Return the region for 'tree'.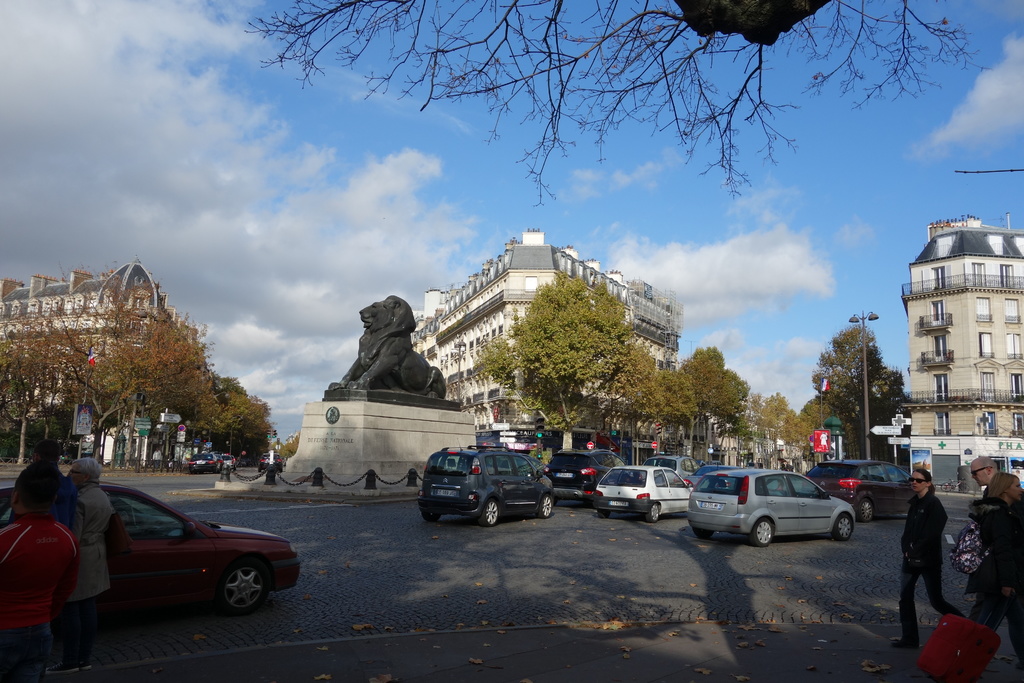
[x1=683, y1=347, x2=753, y2=466].
